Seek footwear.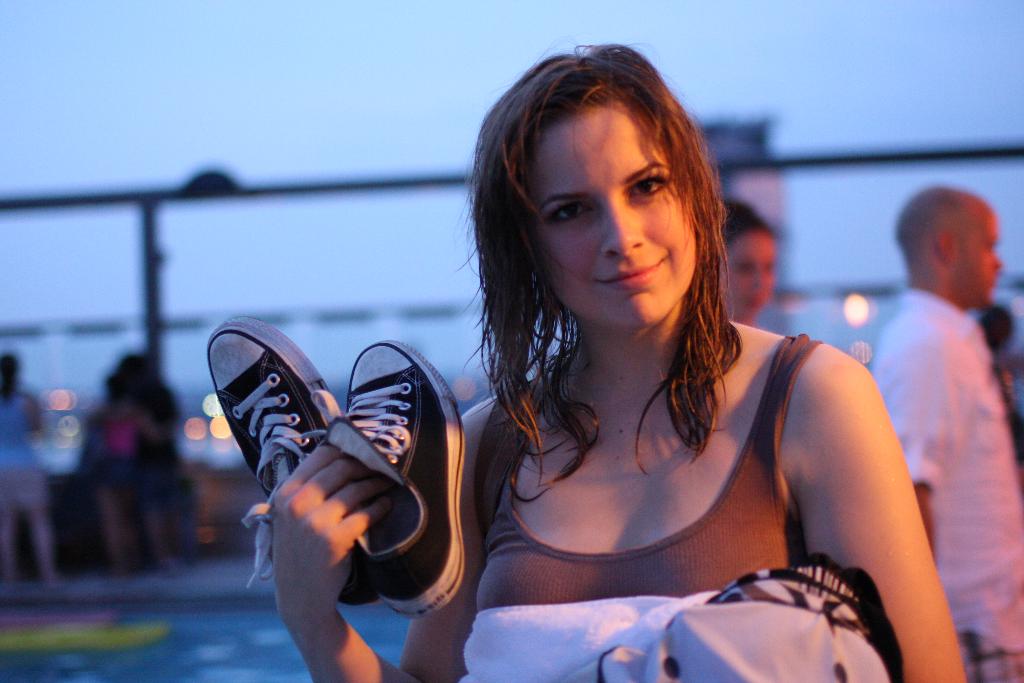
324/339/465/623.
